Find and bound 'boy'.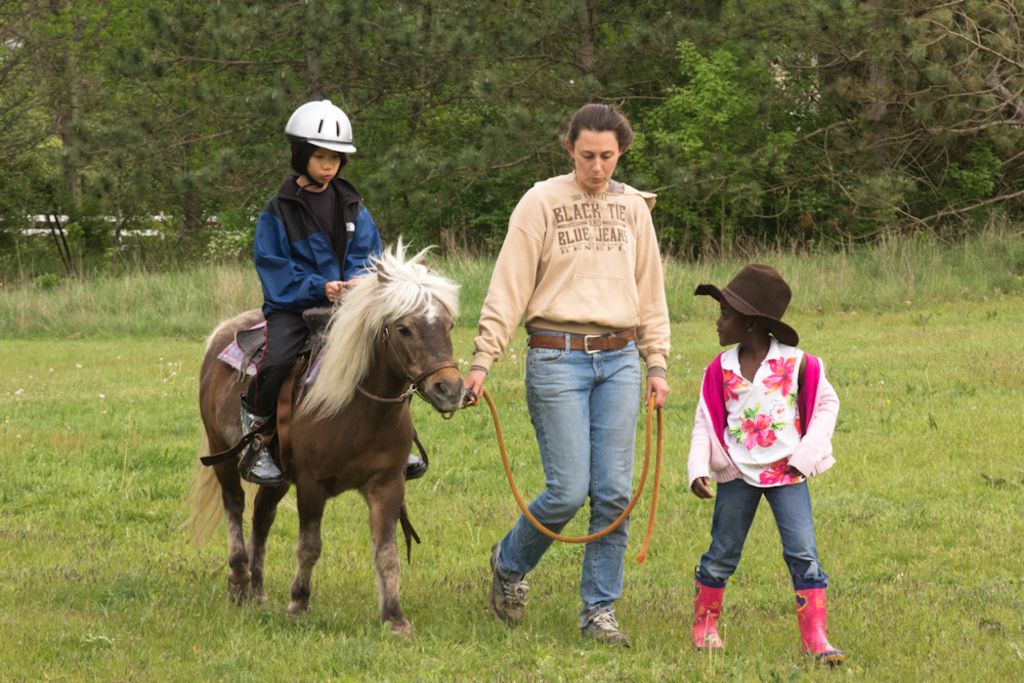
Bound: [242,102,426,482].
